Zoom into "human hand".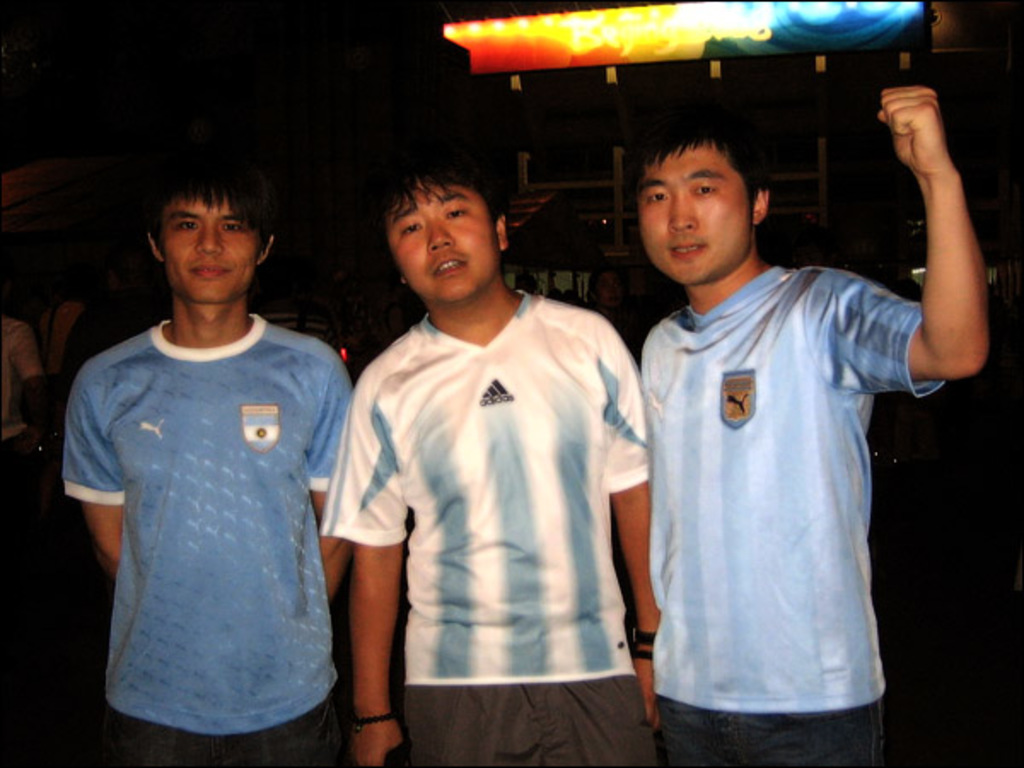
Zoom target: bbox=[887, 73, 986, 389].
